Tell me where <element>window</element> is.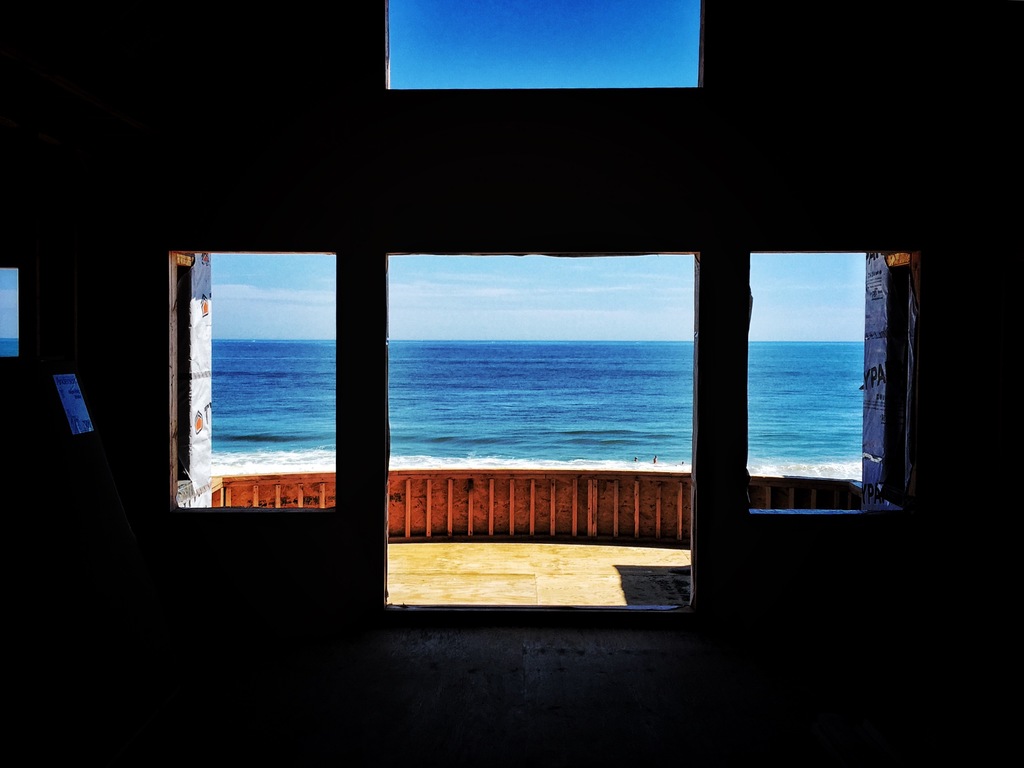
<element>window</element> is at box=[747, 252, 927, 520].
